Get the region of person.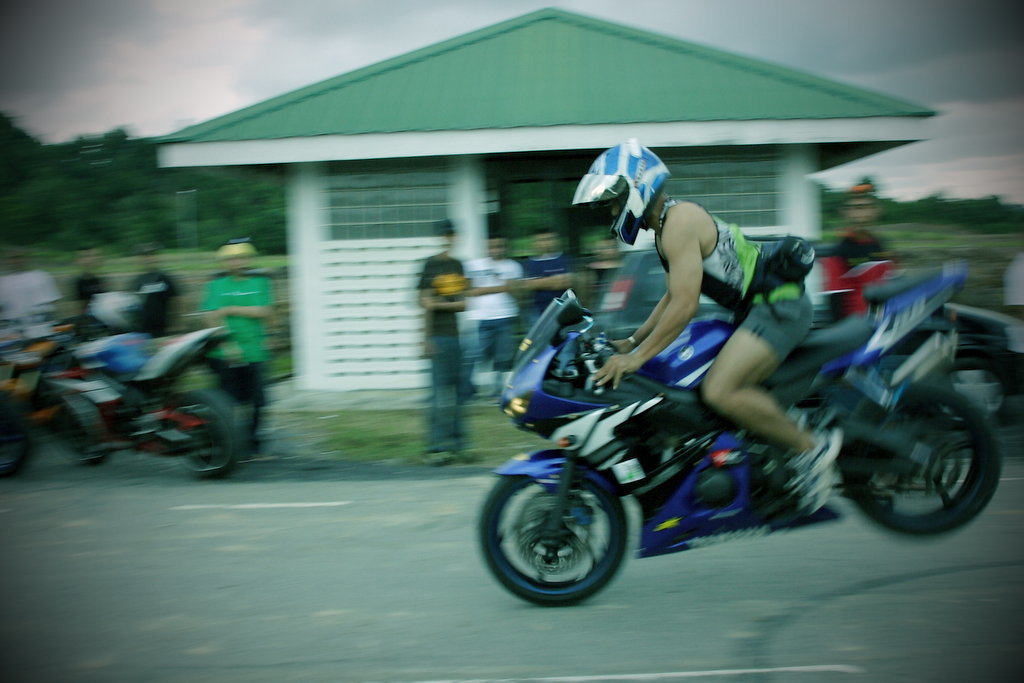
(194, 232, 275, 458).
